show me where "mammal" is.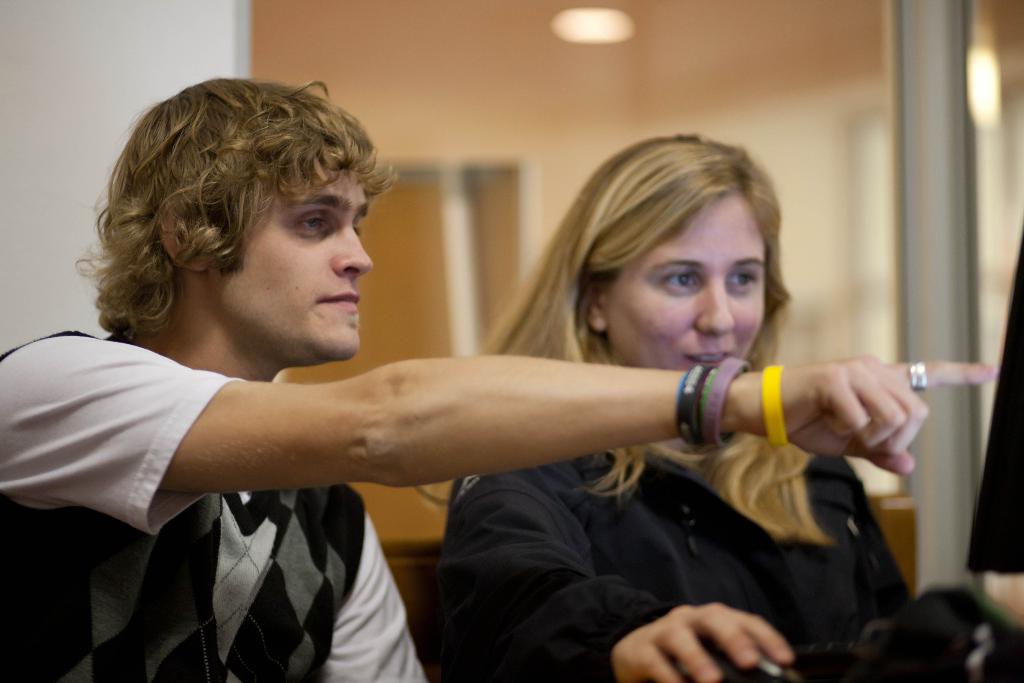
"mammal" is at [414, 128, 915, 681].
